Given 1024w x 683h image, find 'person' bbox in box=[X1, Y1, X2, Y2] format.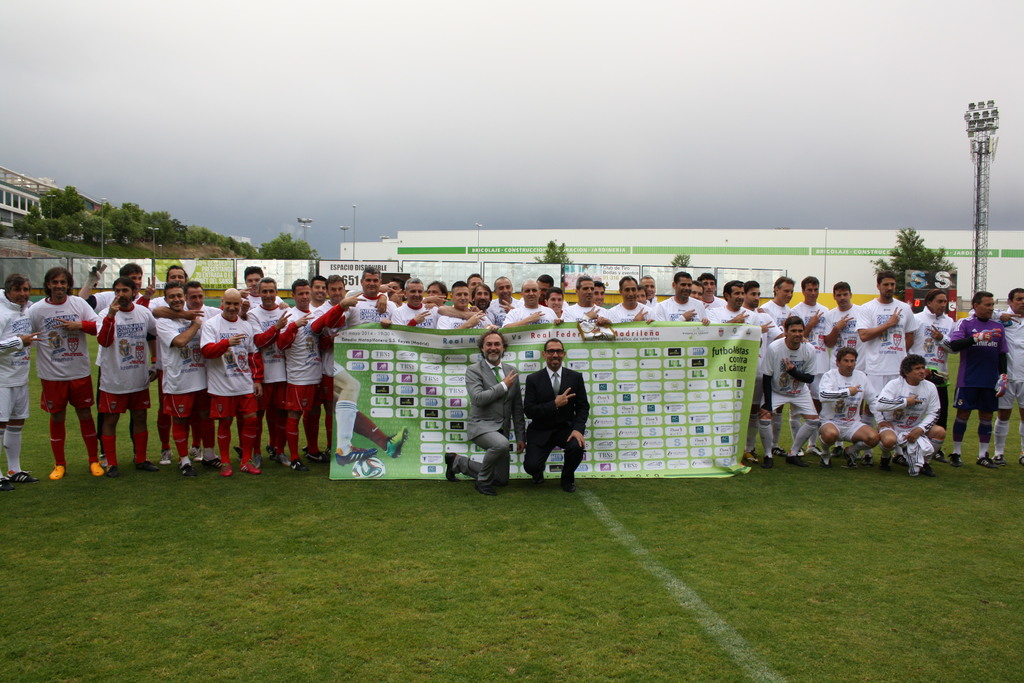
box=[308, 276, 336, 315].
